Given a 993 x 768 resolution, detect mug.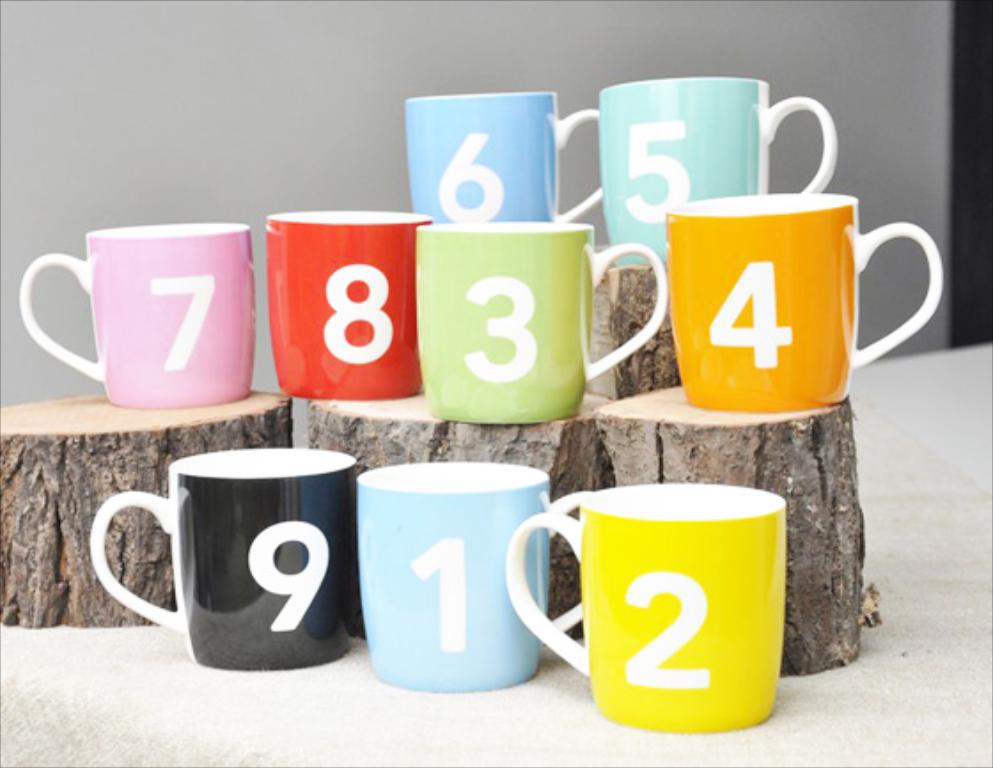
<region>502, 484, 786, 731</region>.
